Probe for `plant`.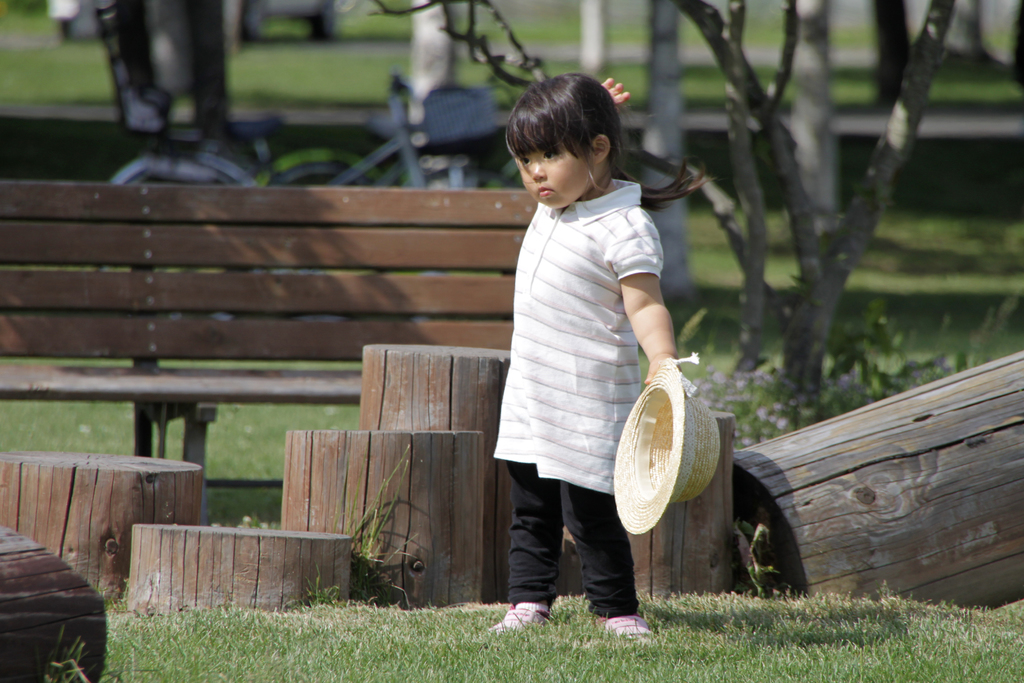
Probe result: [682,55,749,110].
